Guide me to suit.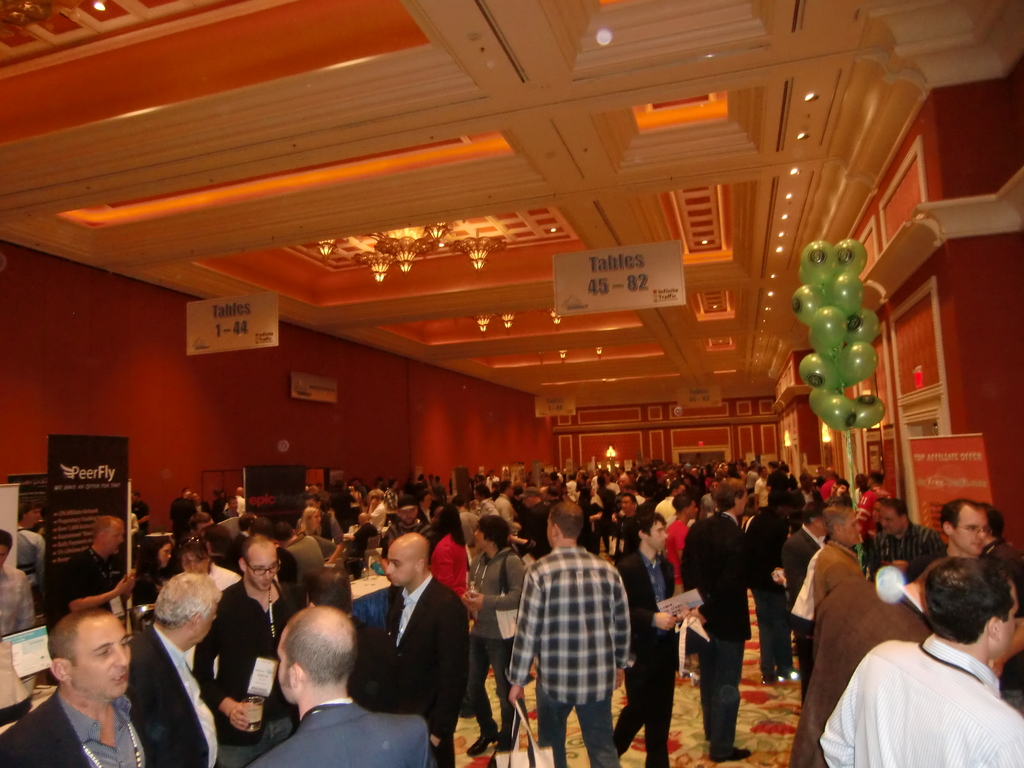
Guidance: 374,573,463,762.
